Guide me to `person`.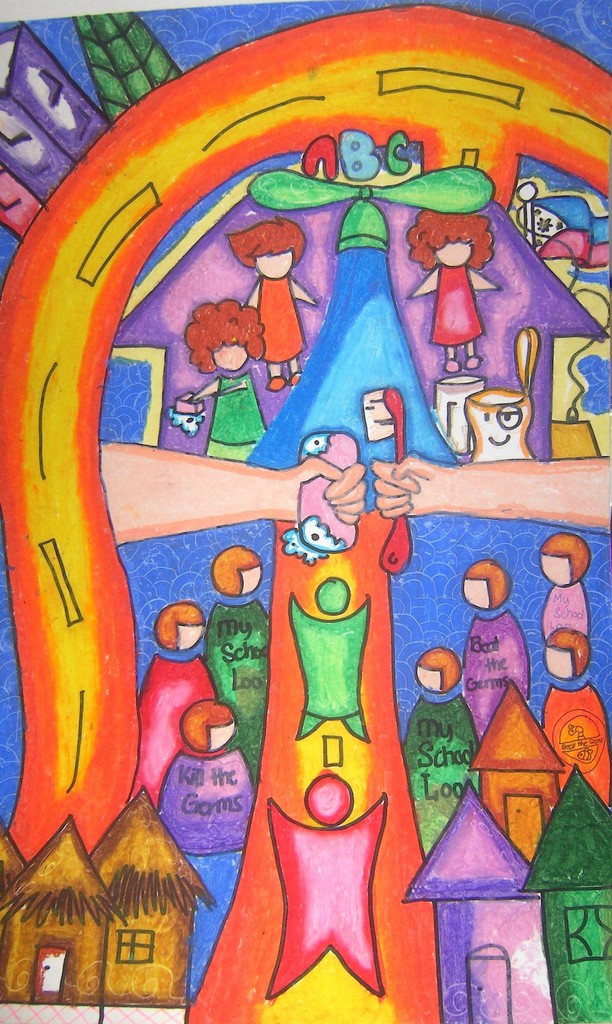
Guidance: BBox(540, 628, 611, 809).
